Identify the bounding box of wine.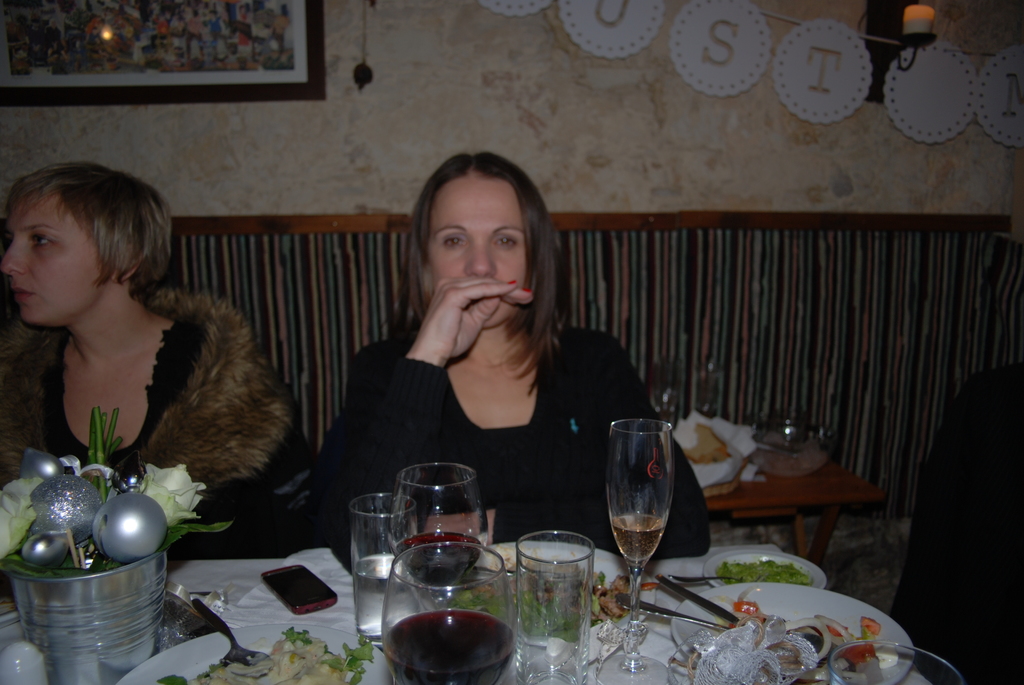
609,511,663,558.
